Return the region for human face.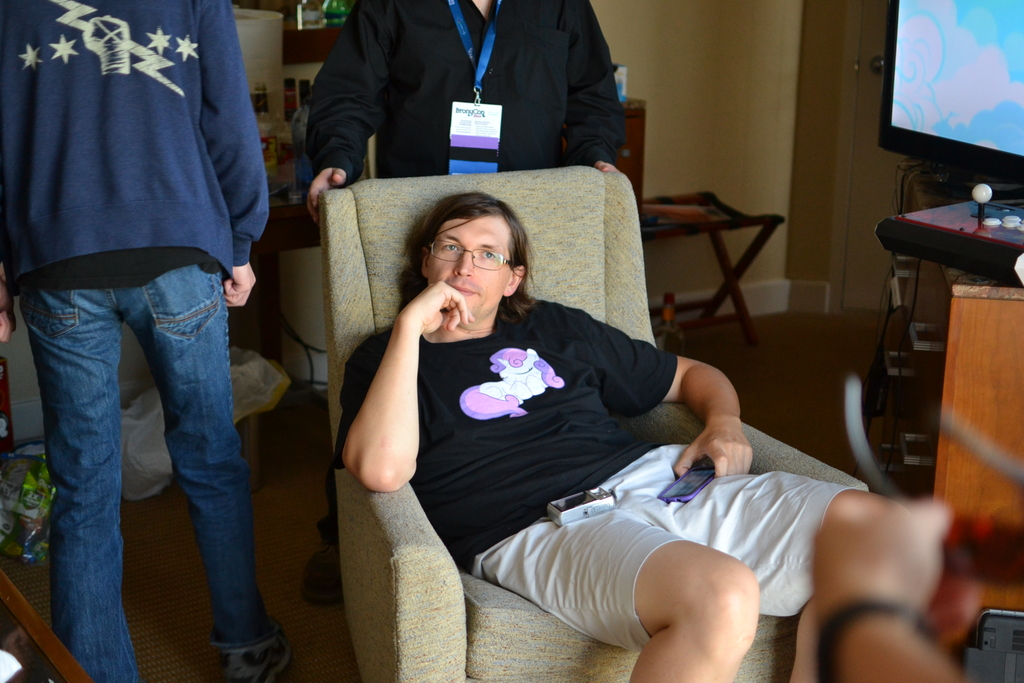
433:215:500:320.
